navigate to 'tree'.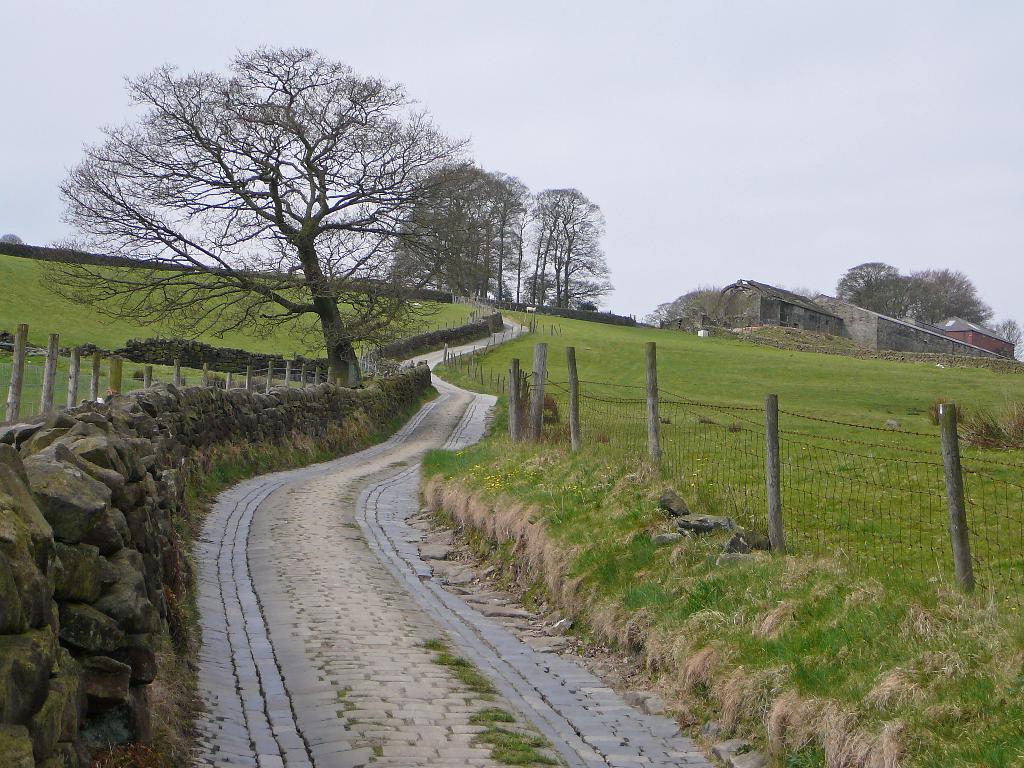
Navigation target: select_region(382, 159, 538, 316).
